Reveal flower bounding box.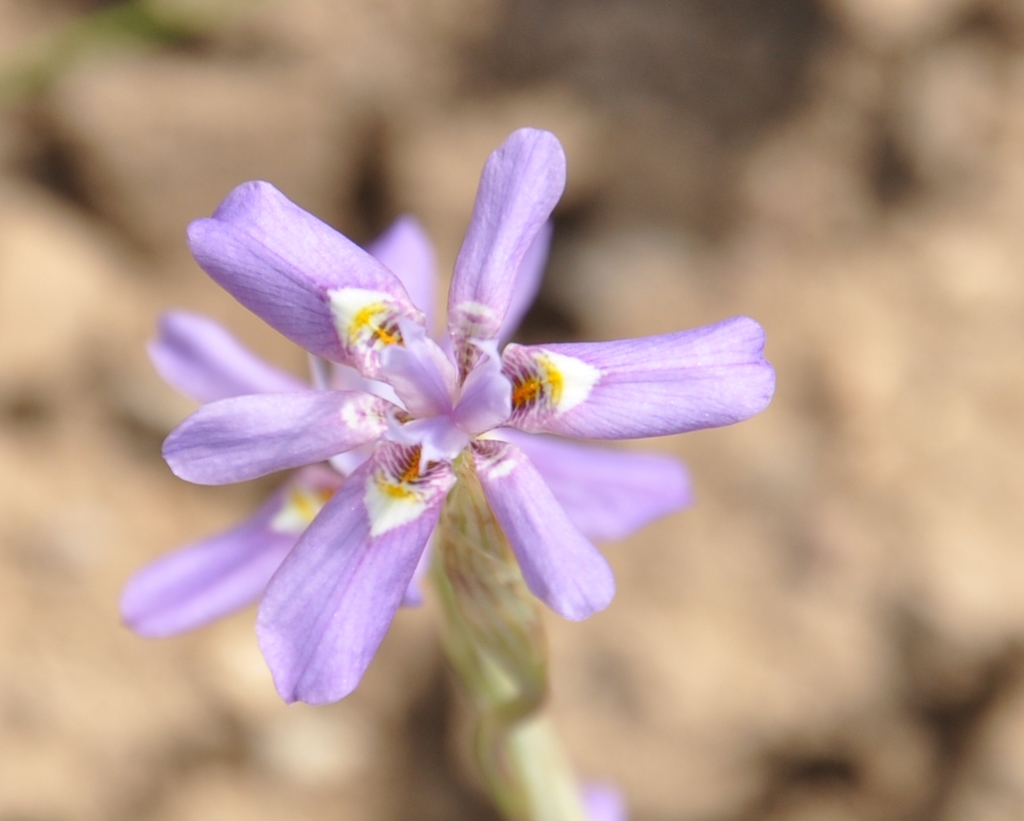
Revealed: left=119, top=217, right=685, bottom=638.
